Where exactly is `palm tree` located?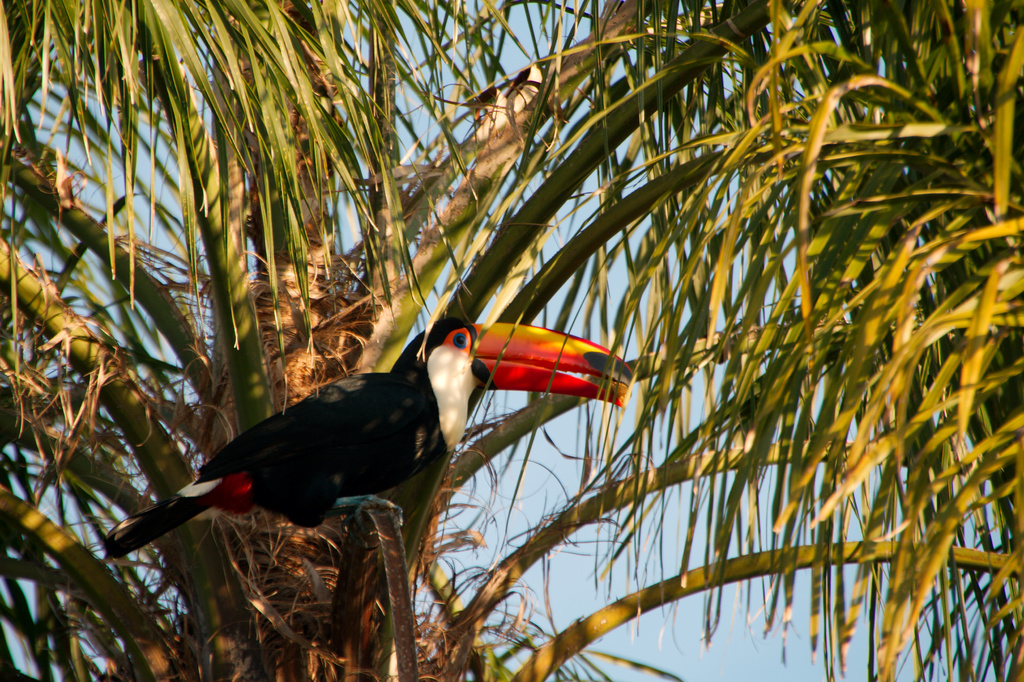
Its bounding box is bbox=[0, 0, 1023, 681].
